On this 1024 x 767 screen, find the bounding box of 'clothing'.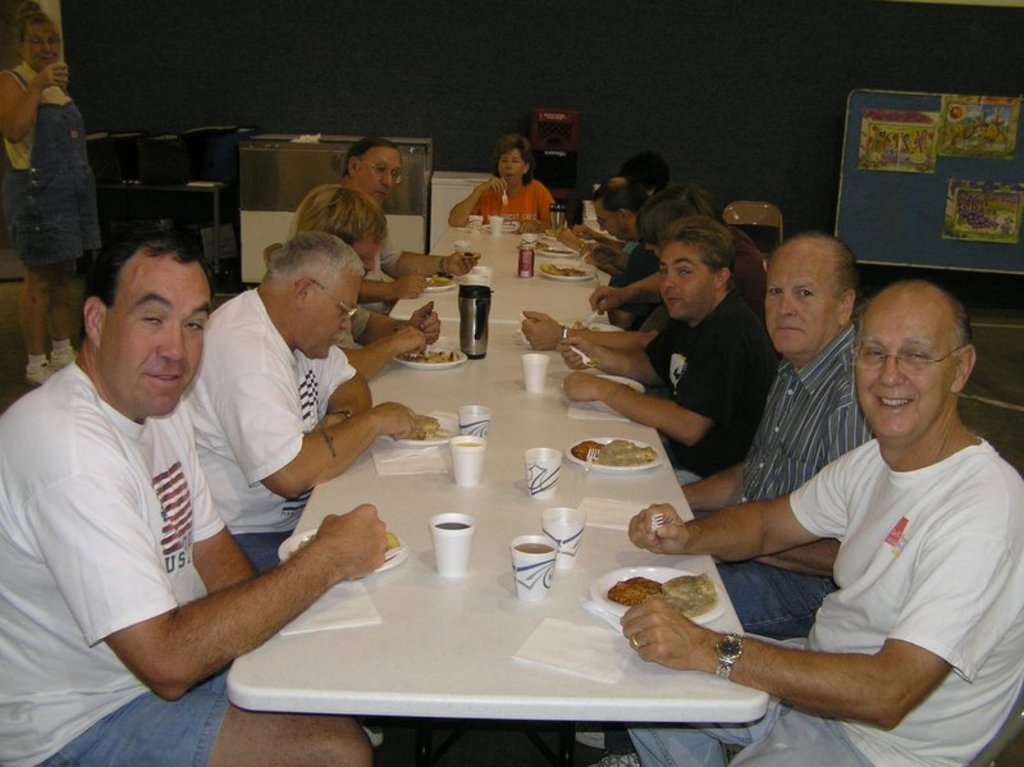
Bounding box: x1=626 y1=433 x2=1023 y2=766.
